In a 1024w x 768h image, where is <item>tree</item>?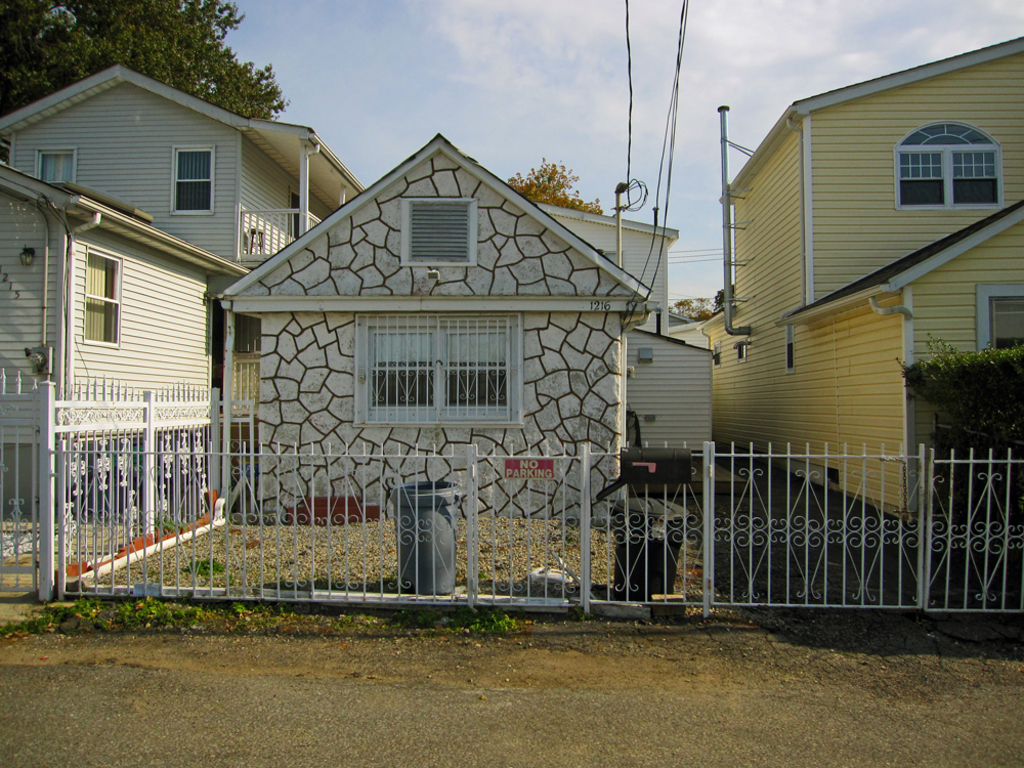
{"x1": 889, "y1": 325, "x2": 1023, "y2": 472}.
